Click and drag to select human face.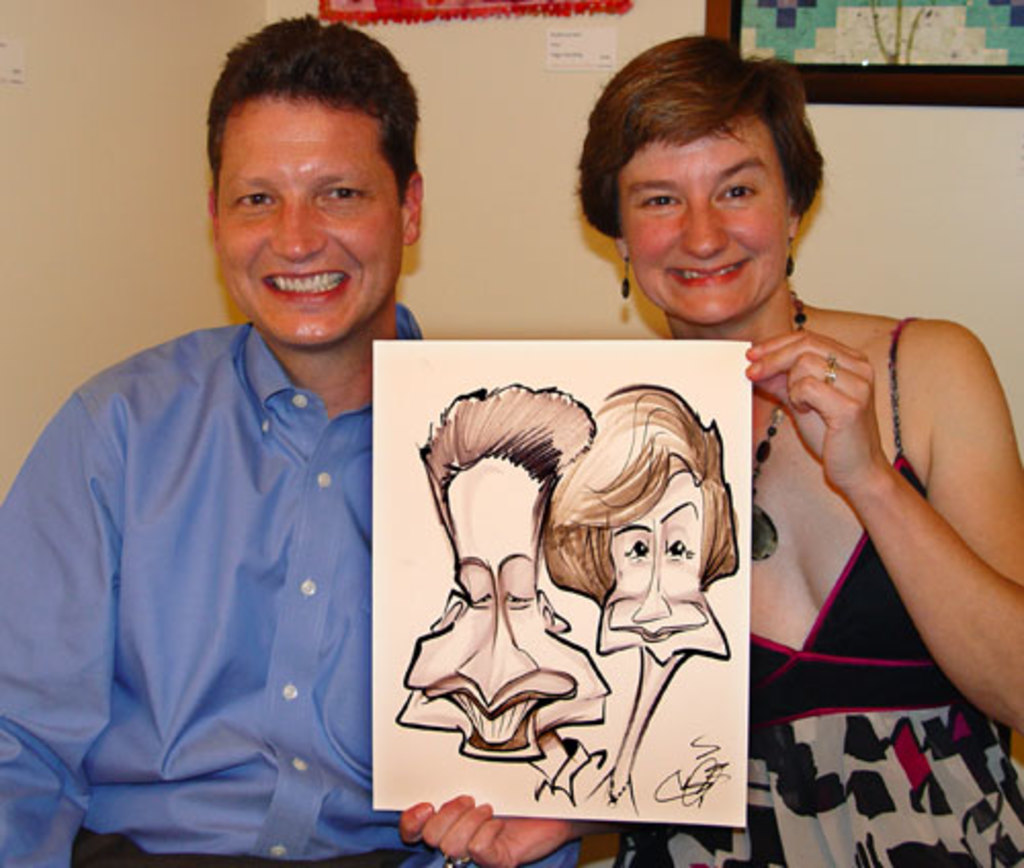
Selection: x1=395 y1=461 x2=612 y2=760.
